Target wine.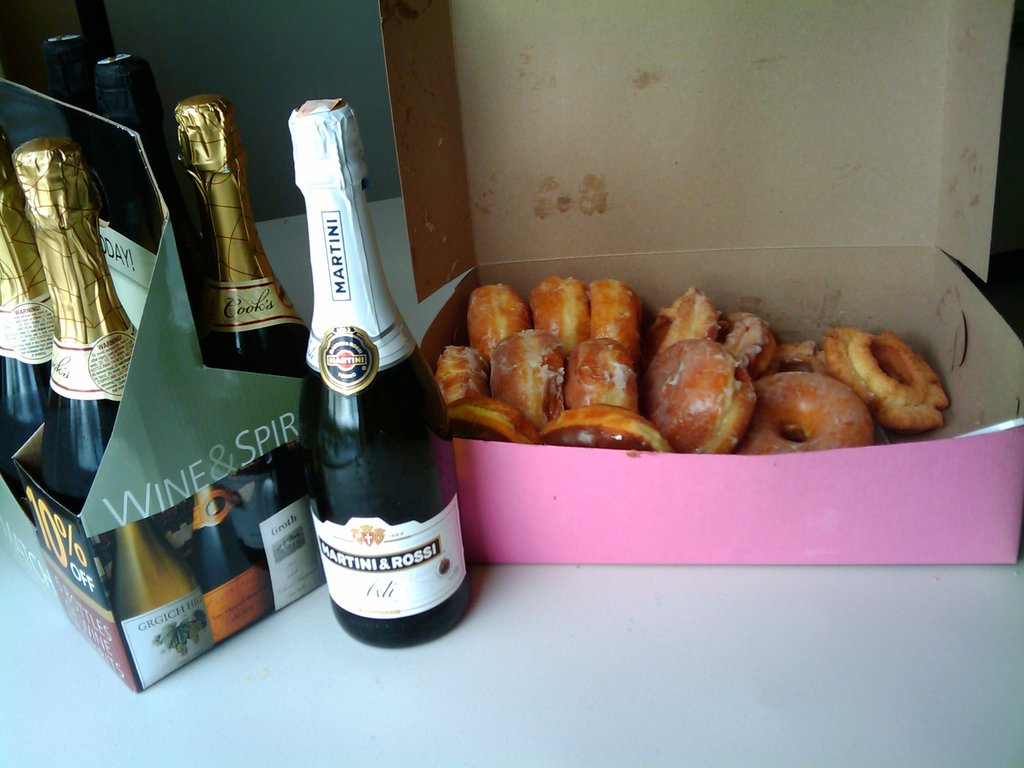
Target region: (x1=277, y1=96, x2=449, y2=614).
